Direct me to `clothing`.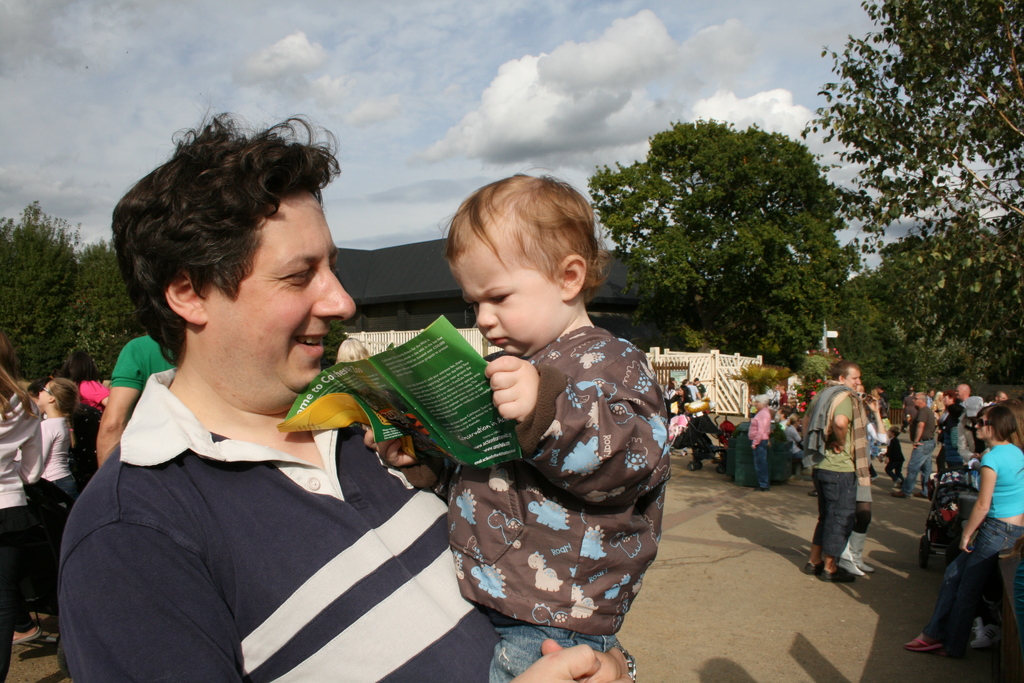
Direction: (16,414,75,522).
